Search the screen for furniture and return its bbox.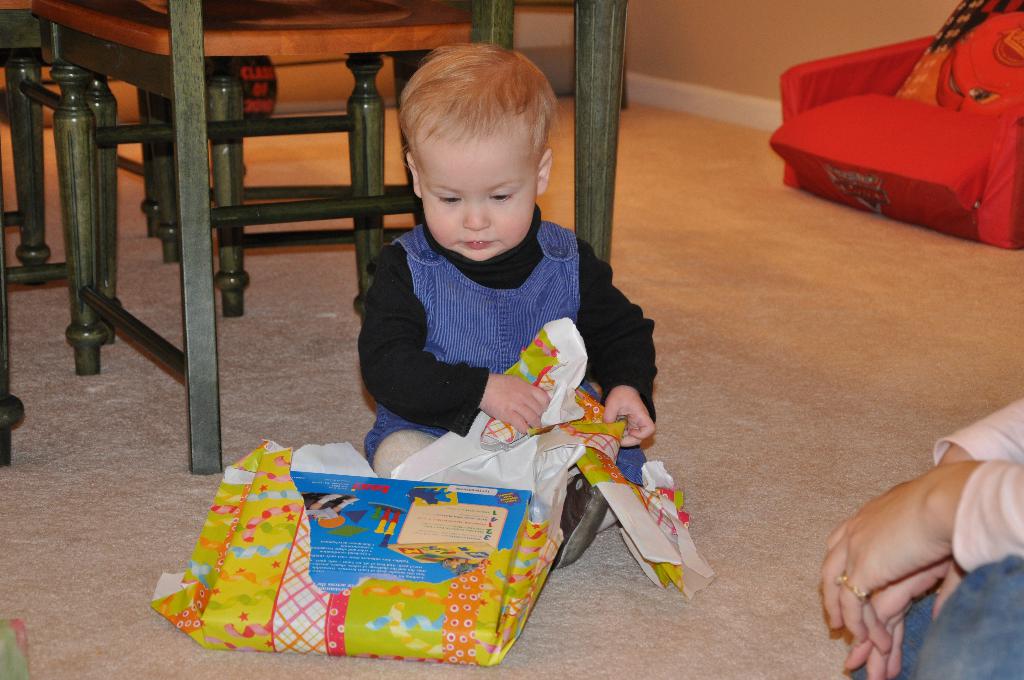
Found: BBox(0, 286, 27, 466).
